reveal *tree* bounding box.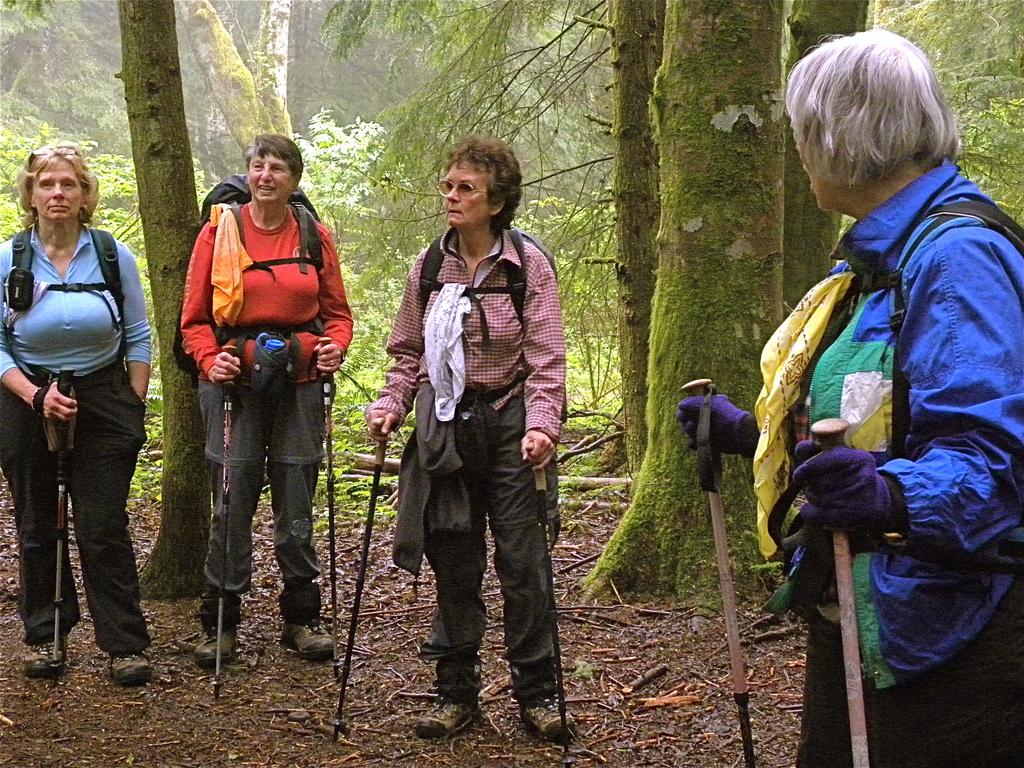
Revealed: <box>175,0,310,216</box>.
